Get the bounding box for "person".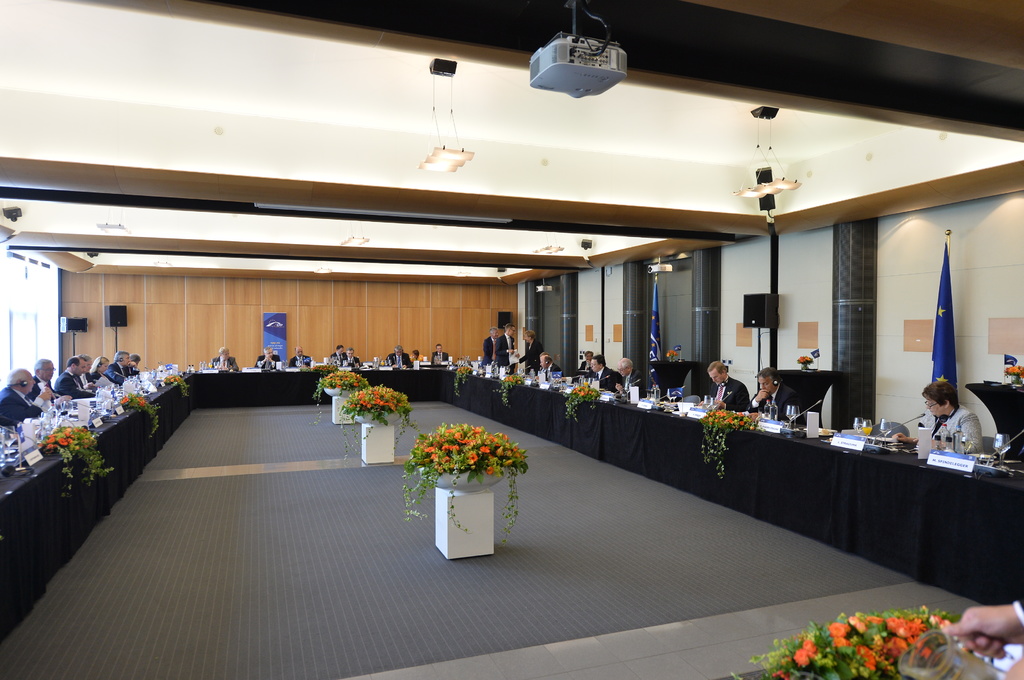
(211,342,239,368).
